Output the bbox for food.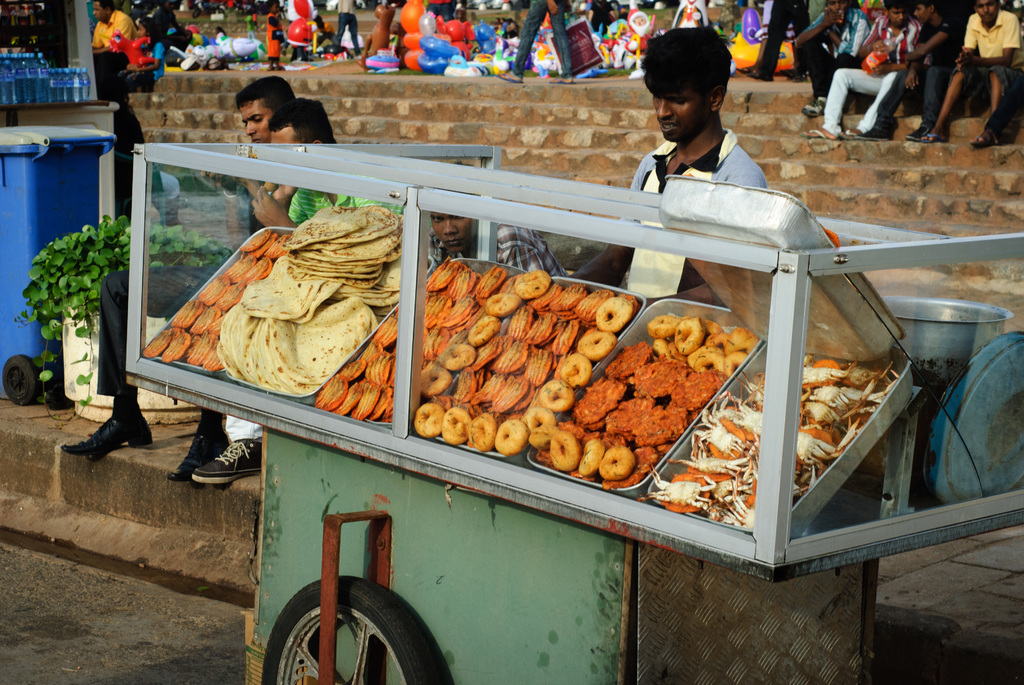
l=501, t=332, r=515, b=350.
